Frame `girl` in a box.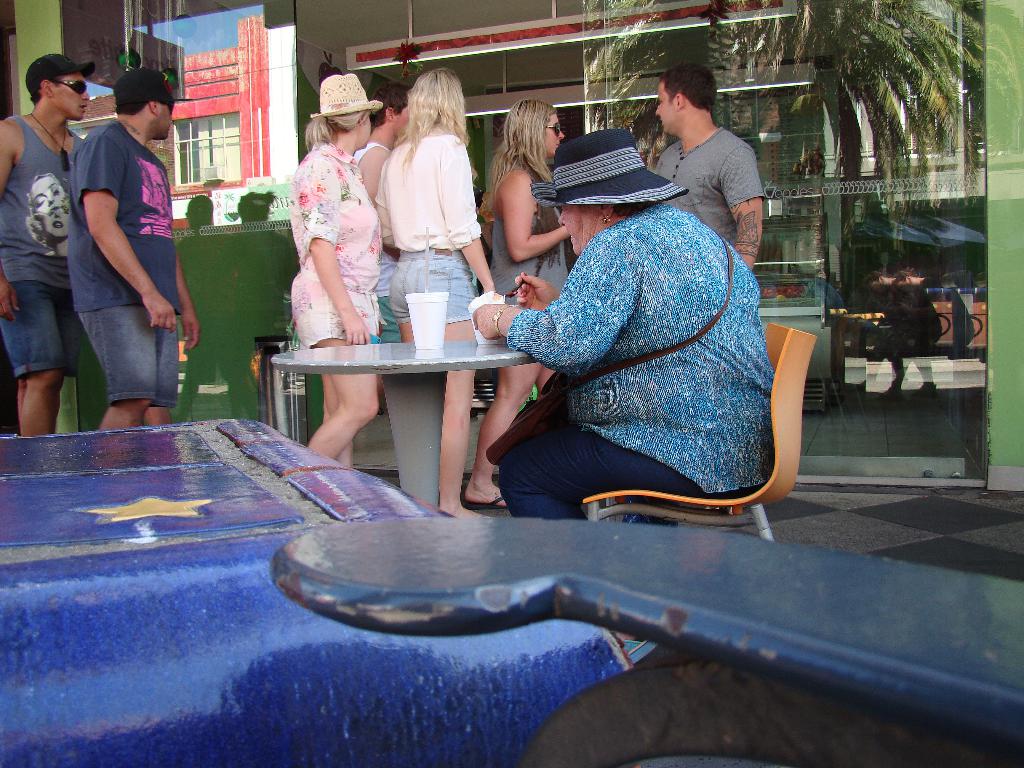
295:74:377:460.
